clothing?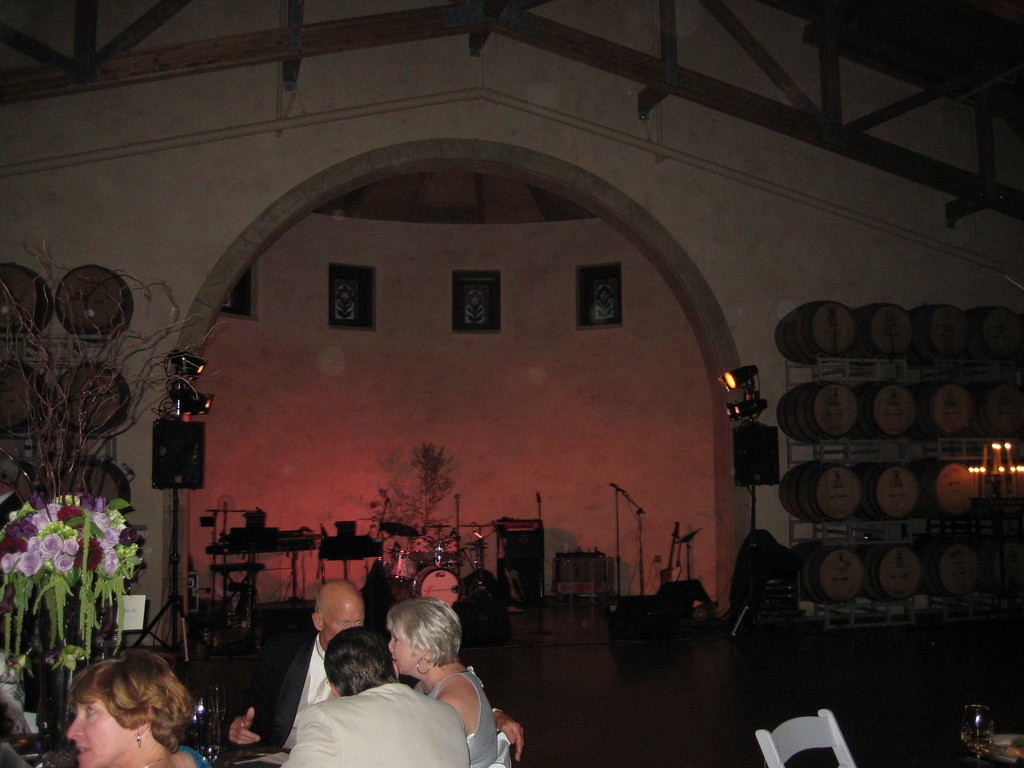
left=177, top=742, right=215, bottom=767
